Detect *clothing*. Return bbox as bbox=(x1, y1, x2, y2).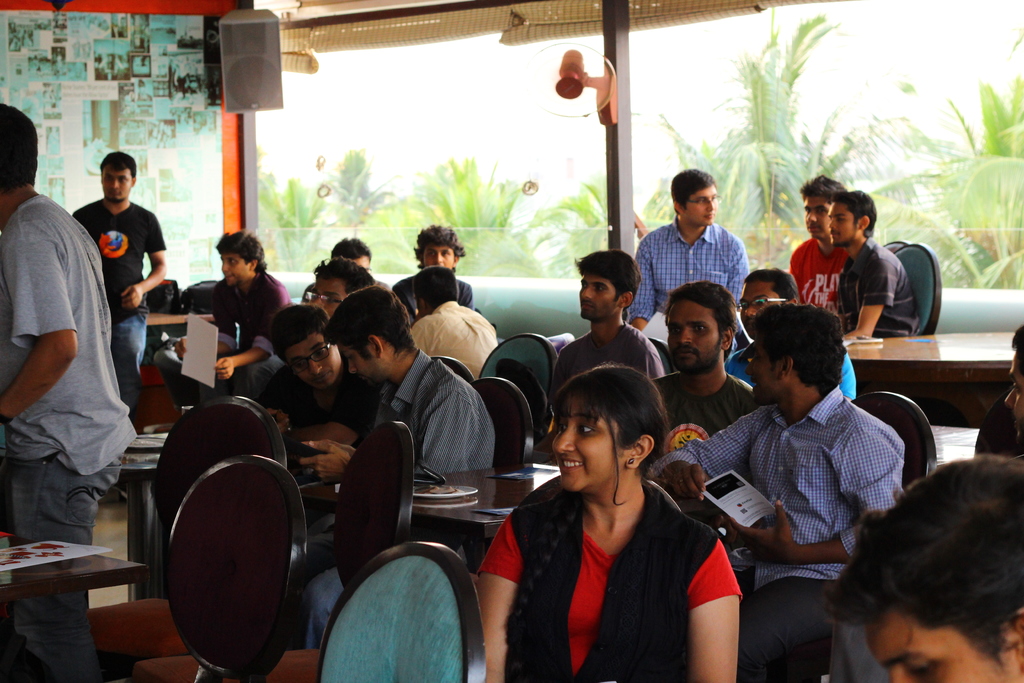
bbox=(626, 218, 751, 325).
